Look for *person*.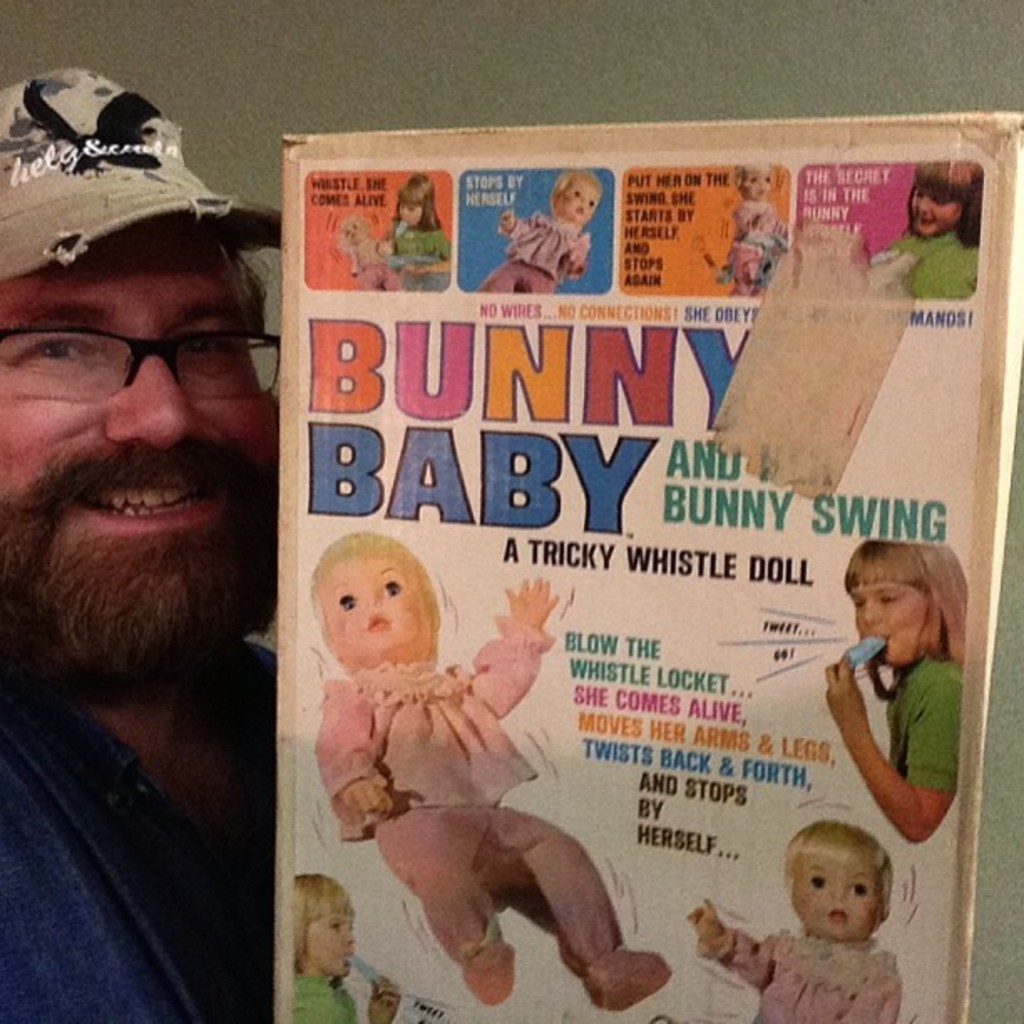
Found: 294 875 403 1022.
